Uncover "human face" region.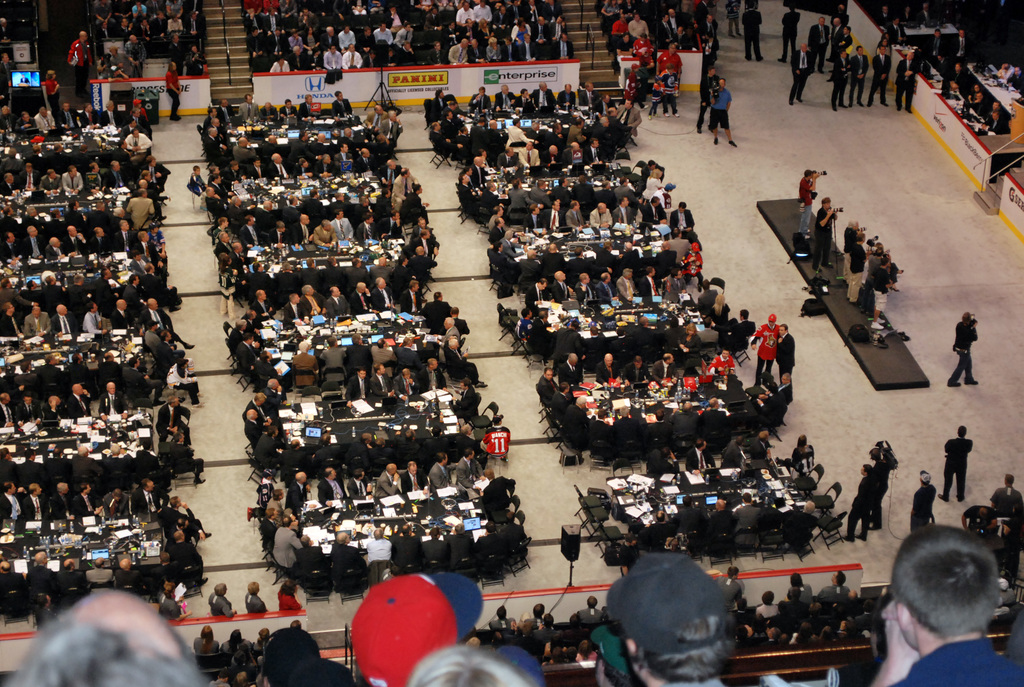
Uncovered: {"left": 278, "top": 491, "right": 284, "bottom": 499}.
